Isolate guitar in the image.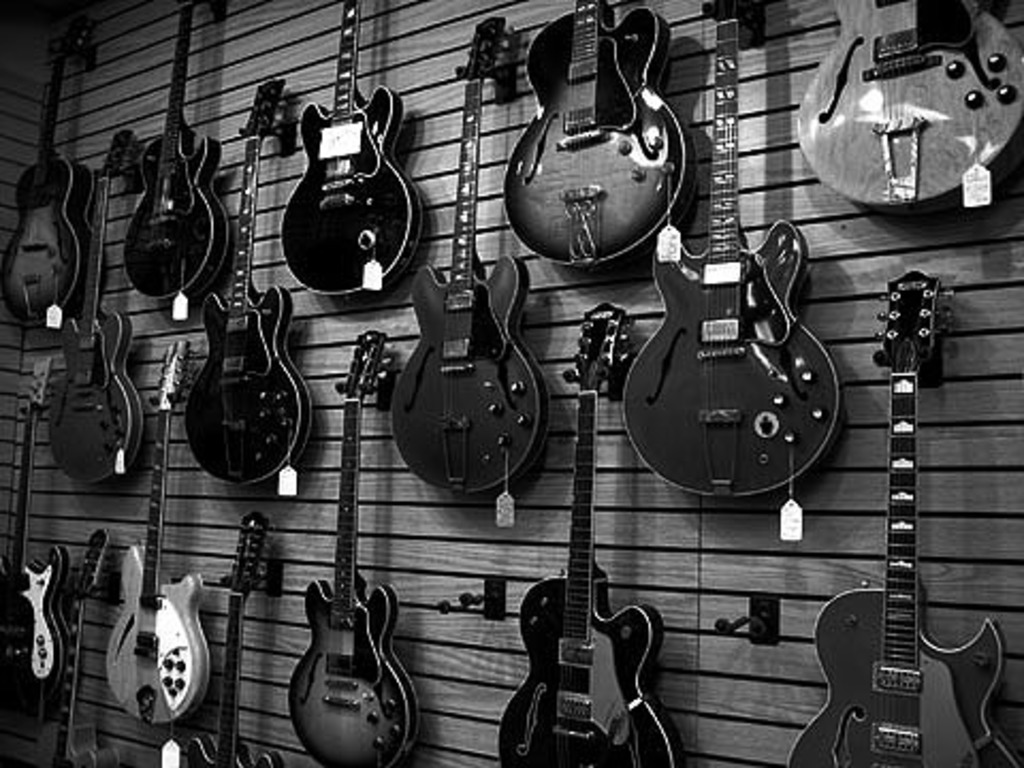
Isolated region: bbox=(171, 516, 303, 766).
